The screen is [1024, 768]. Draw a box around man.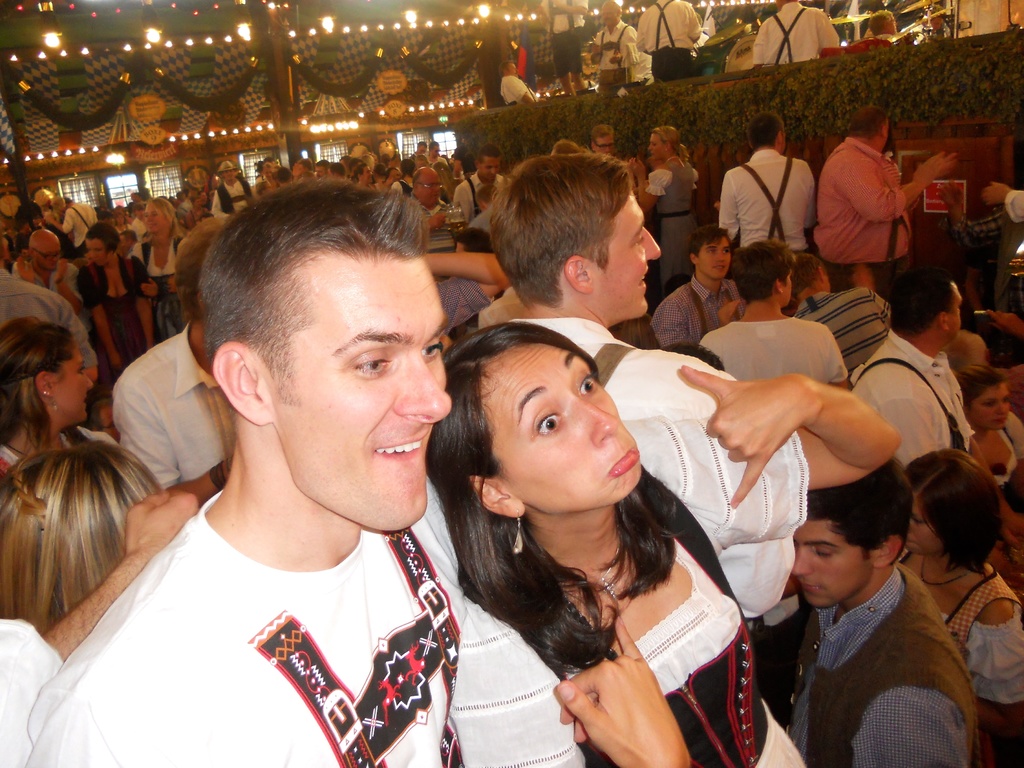
<region>629, 0, 706, 76</region>.
